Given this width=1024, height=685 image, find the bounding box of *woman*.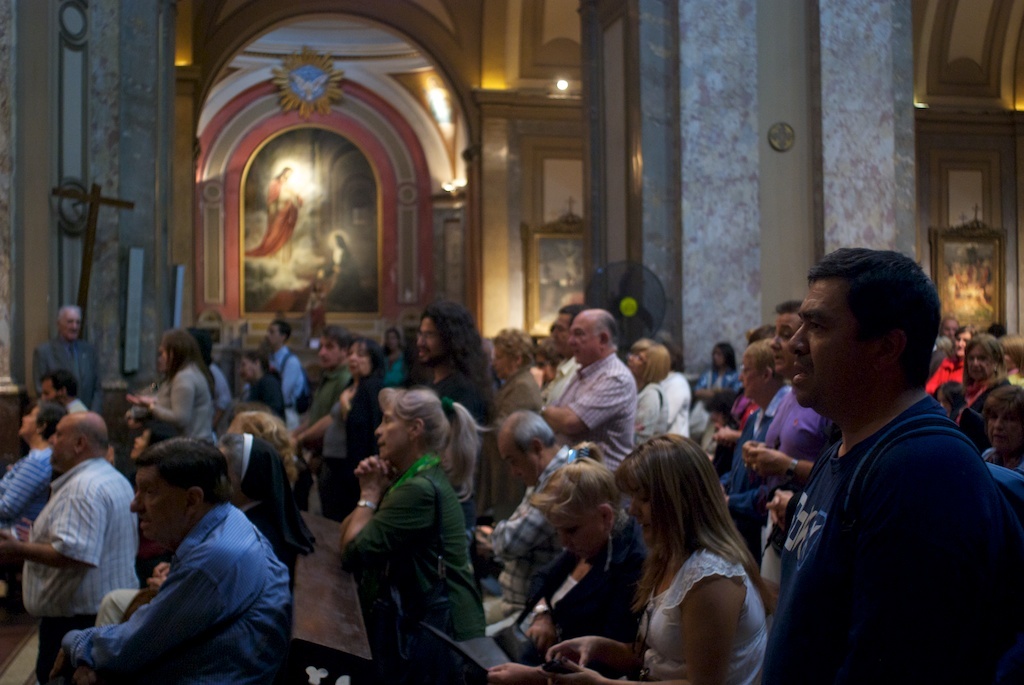
rect(941, 316, 957, 339).
